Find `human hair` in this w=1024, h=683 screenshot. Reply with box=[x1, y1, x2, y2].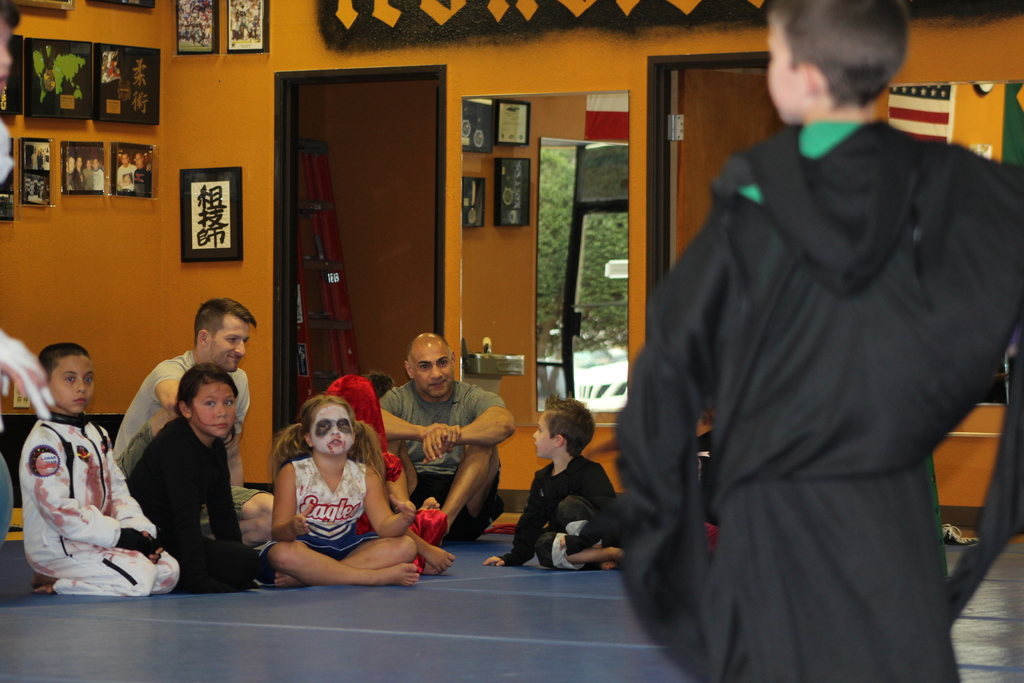
box=[178, 365, 245, 445].
